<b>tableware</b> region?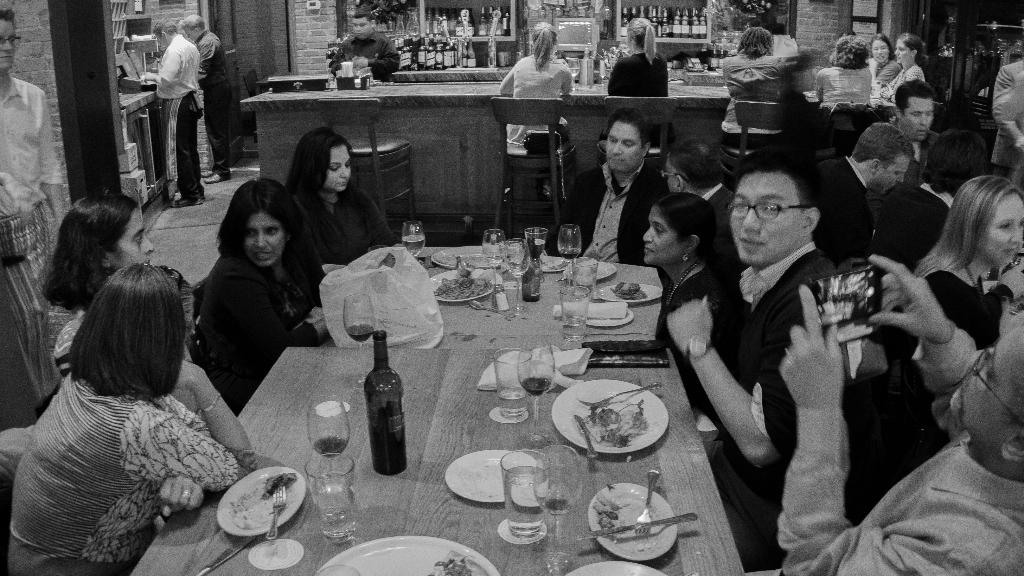
x1=196, y1=536, x2=252, y2=575
